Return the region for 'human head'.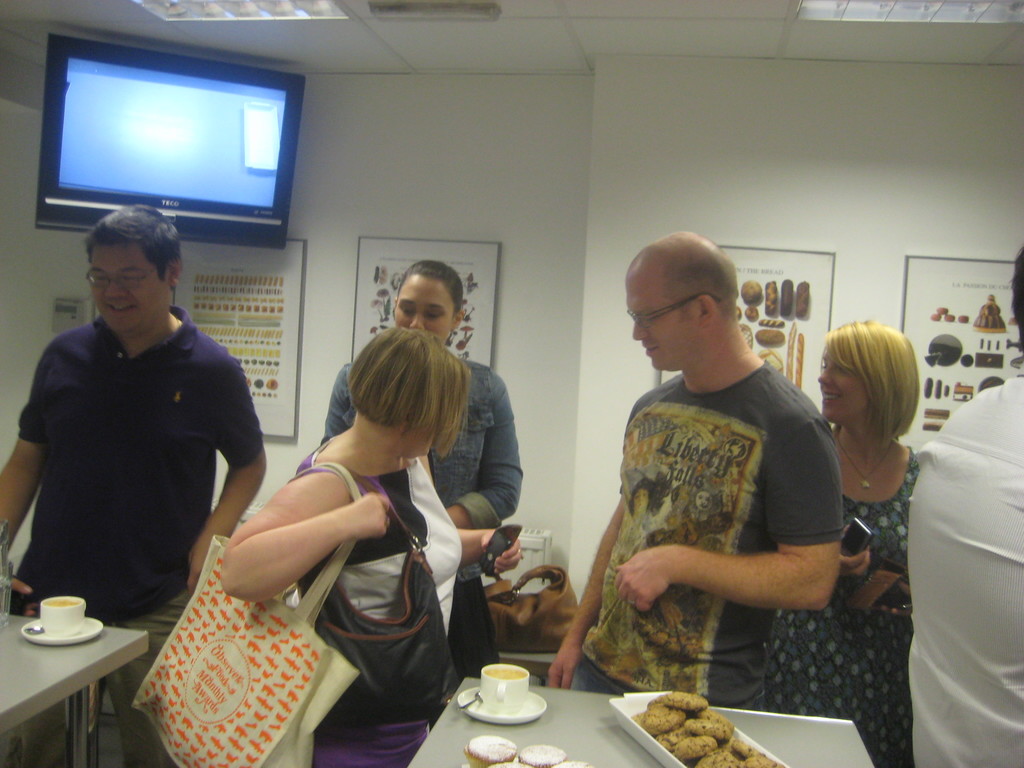
1012:241:1023:347.
